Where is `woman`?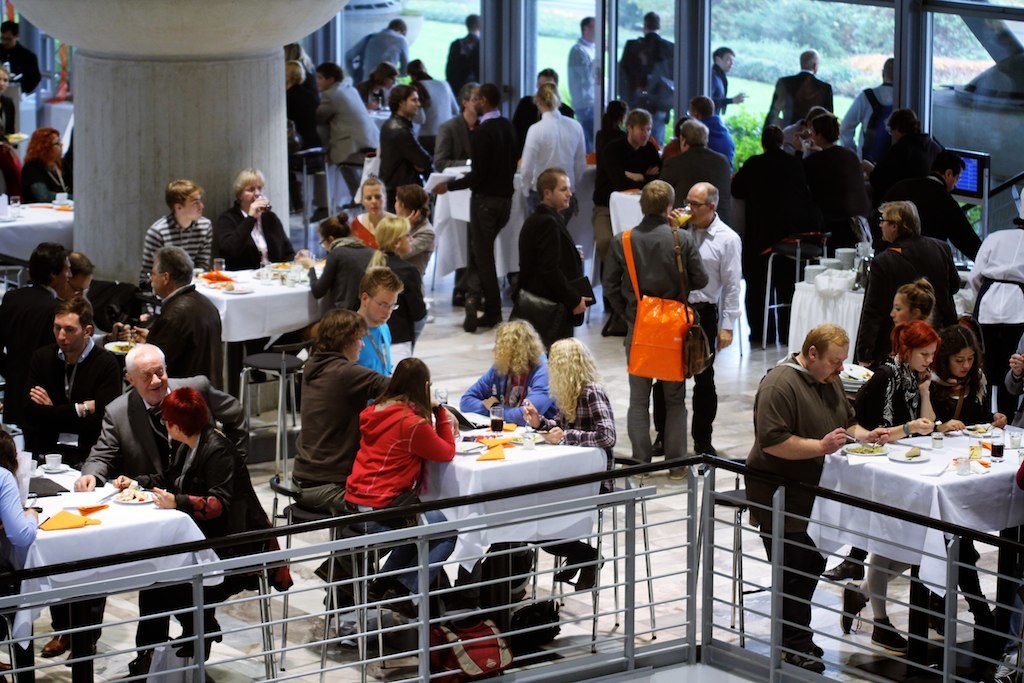
295 209 383 334.
